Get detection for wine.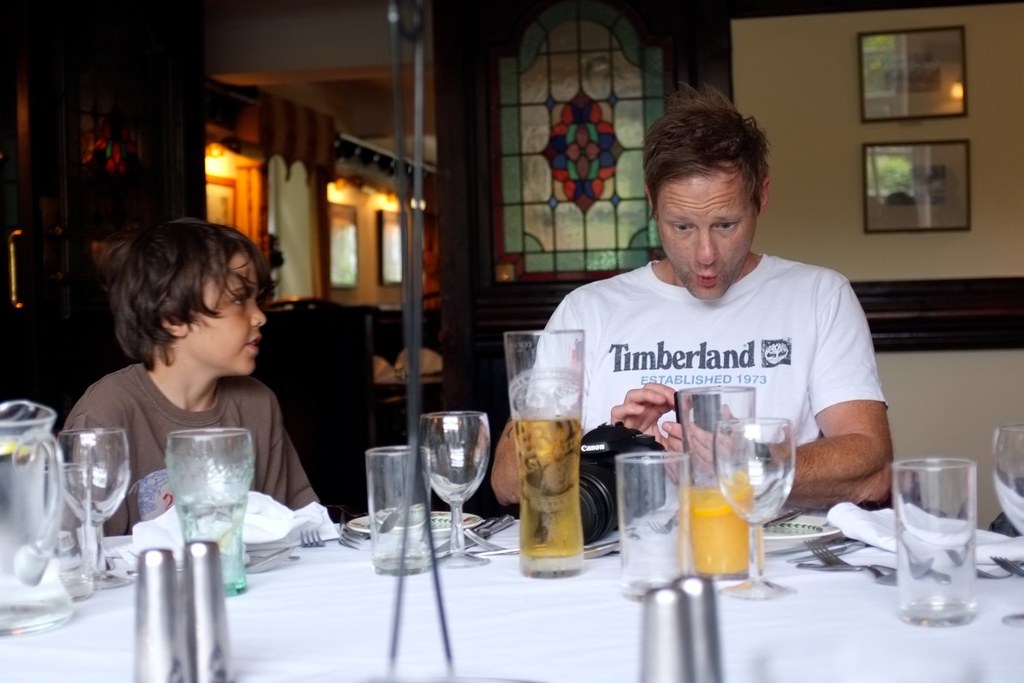
Detection: bbox(516, 421, 583, 563).
